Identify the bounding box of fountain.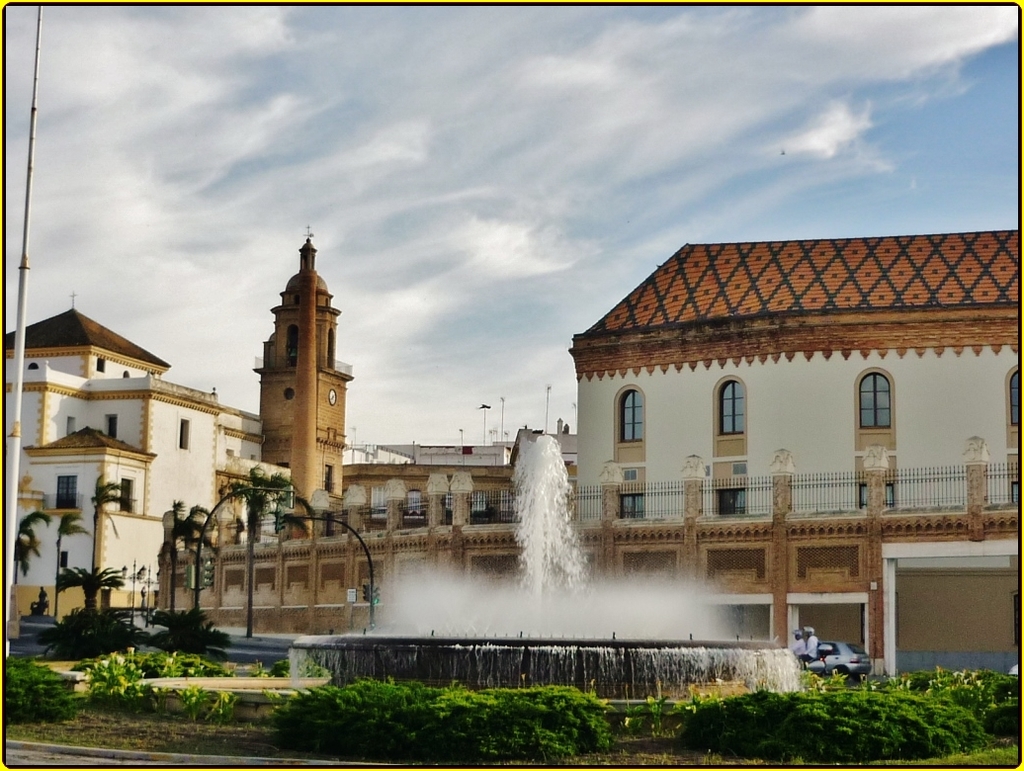
box(287, 431, 807, 701).
